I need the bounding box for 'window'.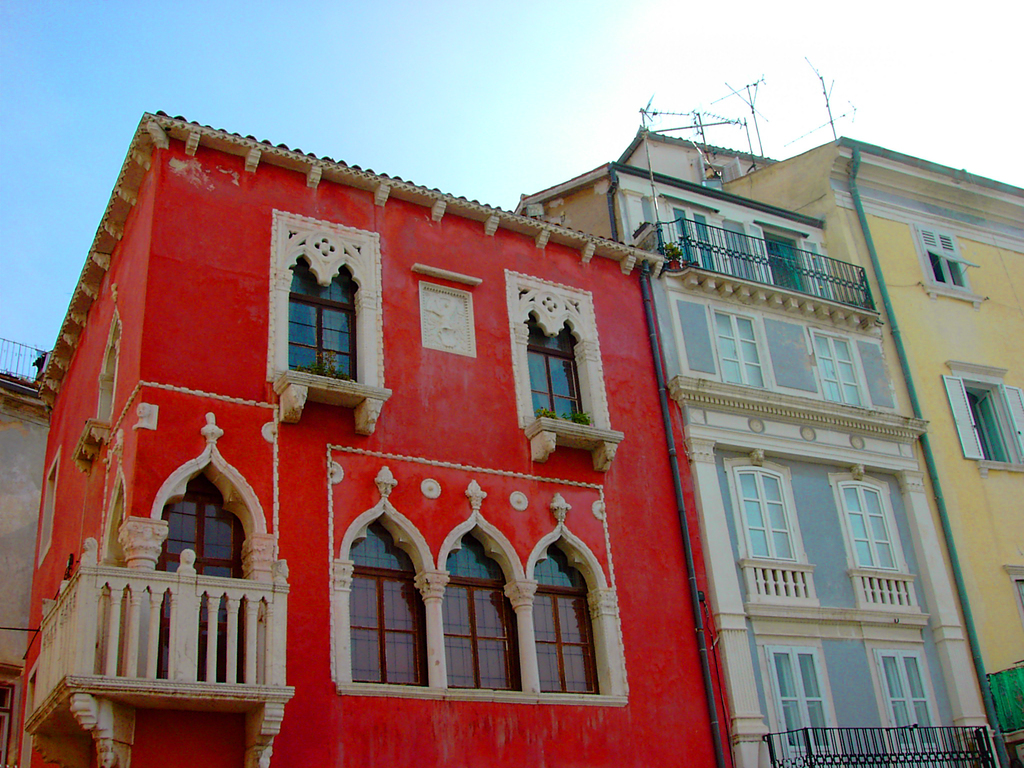
Here it is: x1=944 y1=378 x2=1023 y2=470.
